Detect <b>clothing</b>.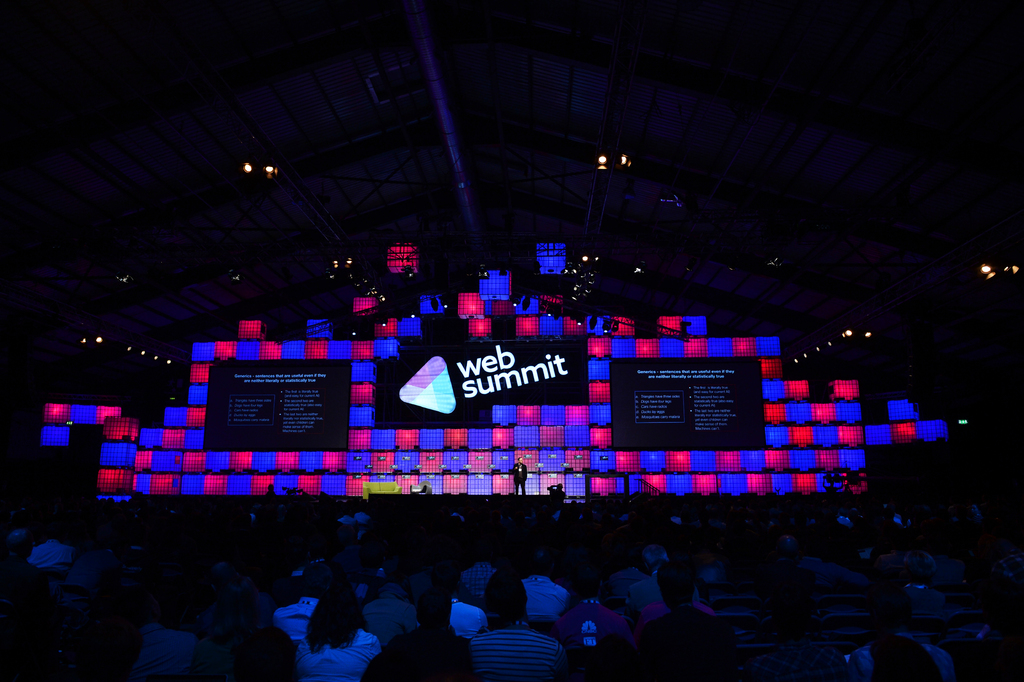
Detected at bbox=[301, 630, 380, 671].
